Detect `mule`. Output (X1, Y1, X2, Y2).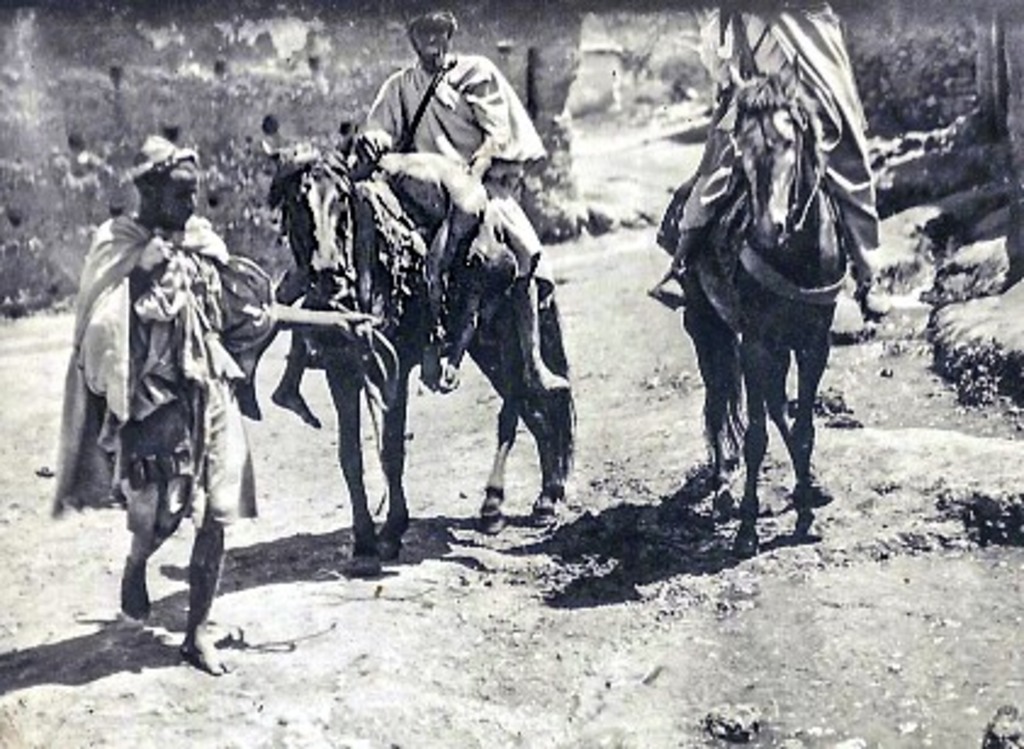
(263, 124, 579, 581).
